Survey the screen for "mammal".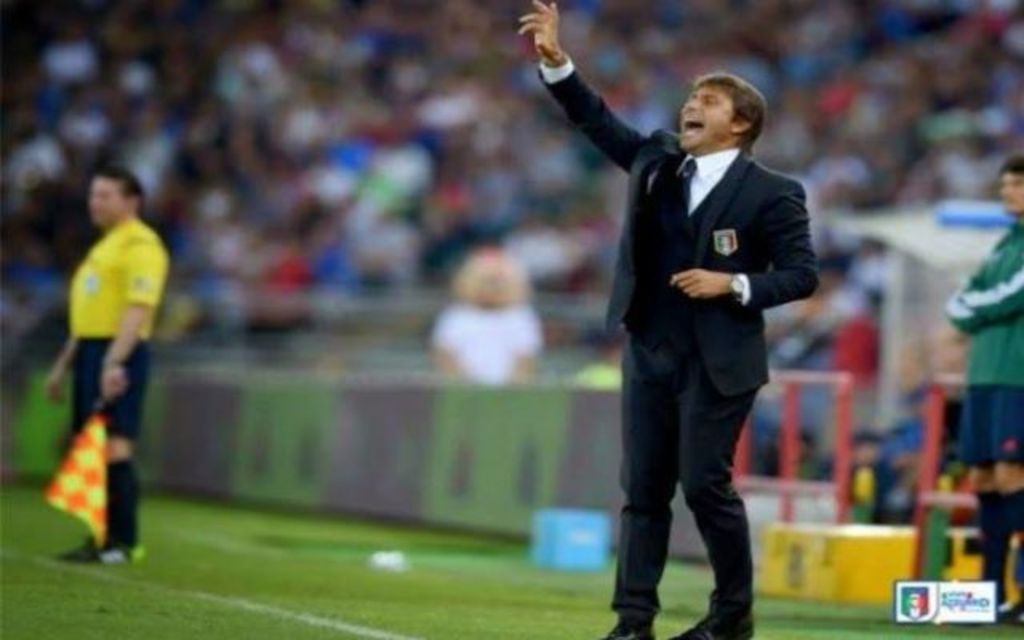
Survey found: Rect(942, 160, 1022, 621).
